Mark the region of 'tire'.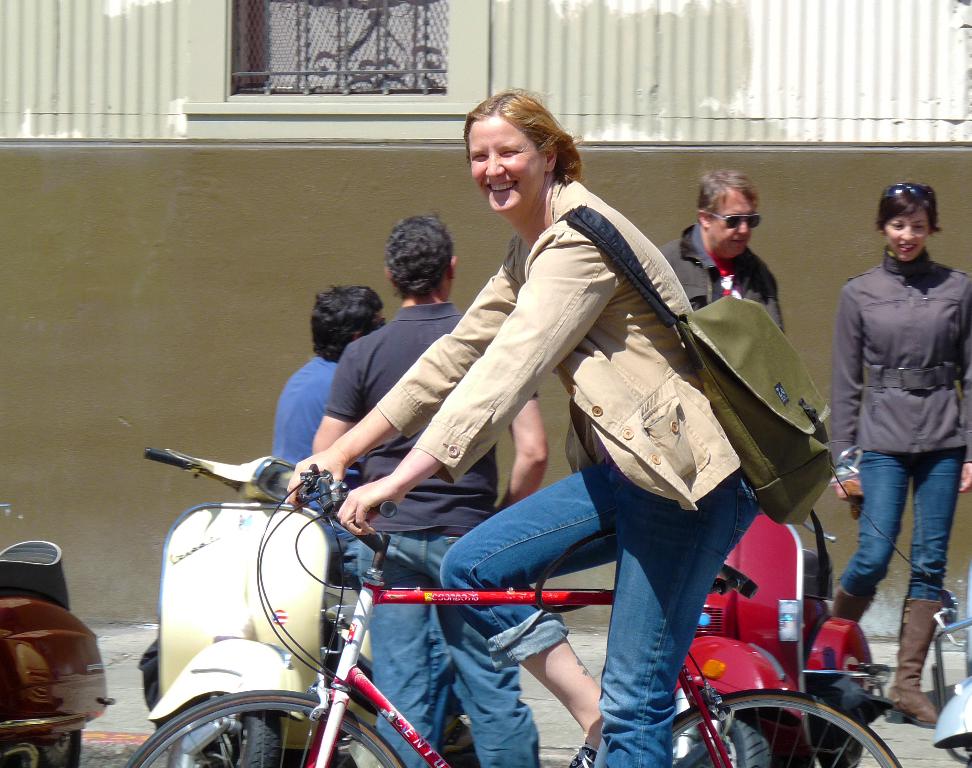
Region: box(666, 688, 900, 767).
